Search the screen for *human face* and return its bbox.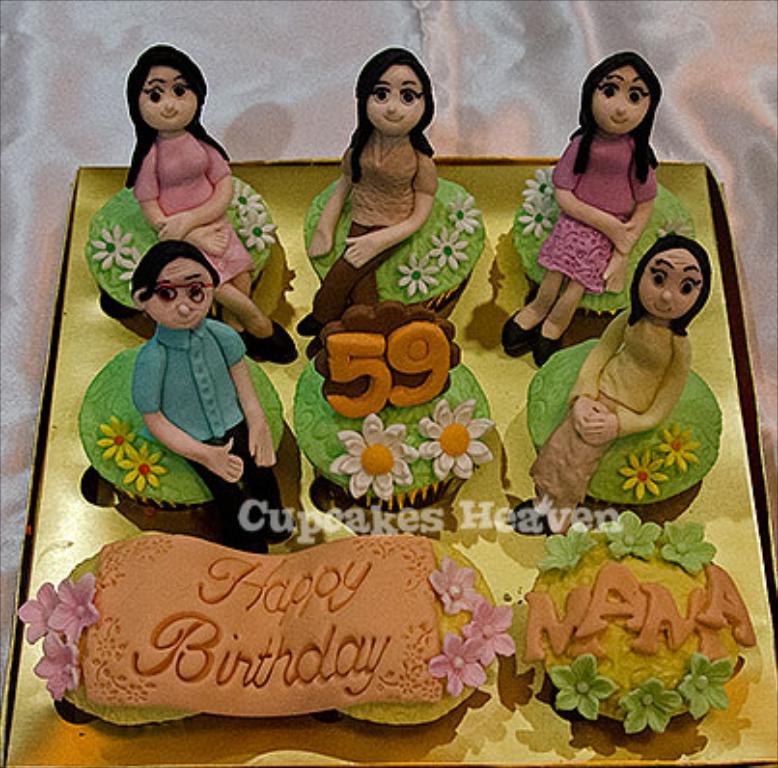
Found: detection(641, 245, 703, 320).
